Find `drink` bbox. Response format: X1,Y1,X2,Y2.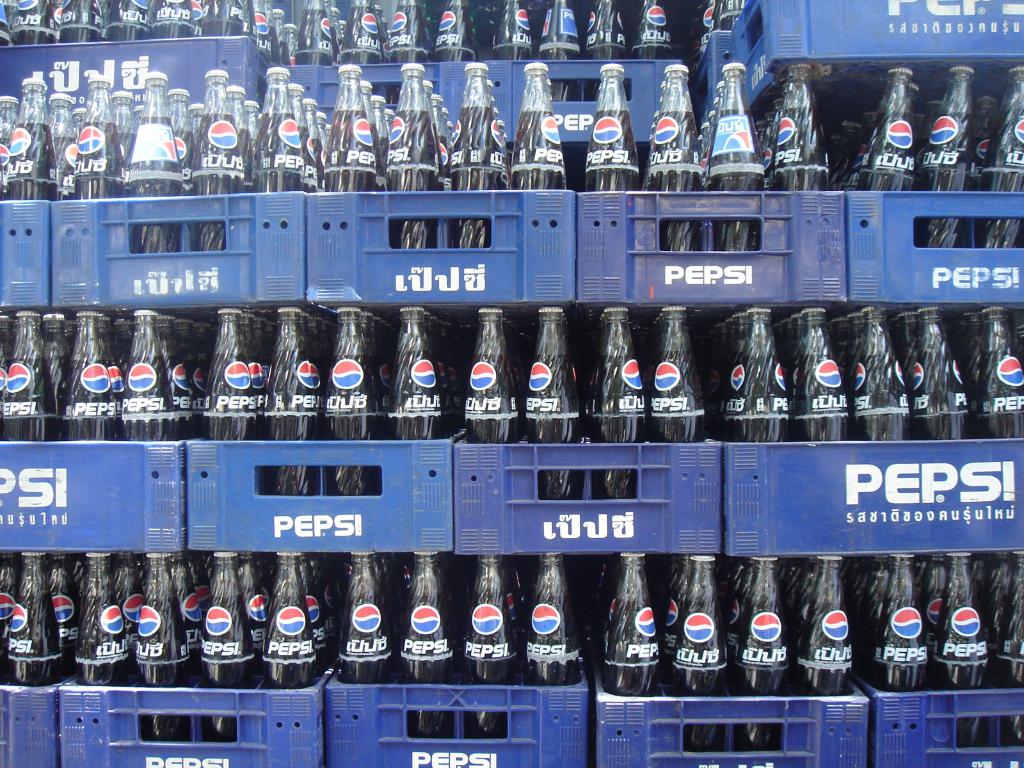
461,360,515,446.
